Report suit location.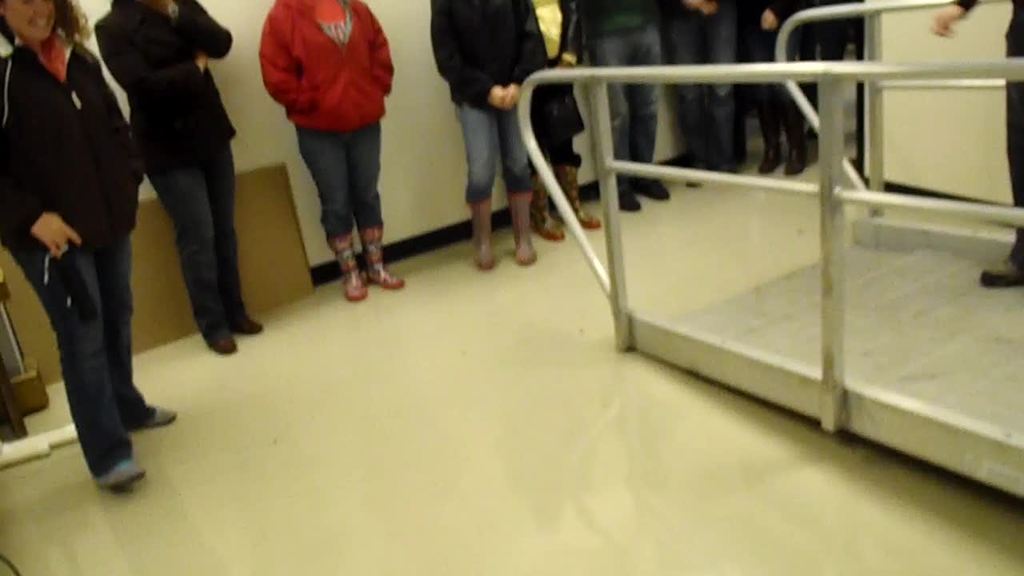
Report: locate(106, 0, 251, 331).
